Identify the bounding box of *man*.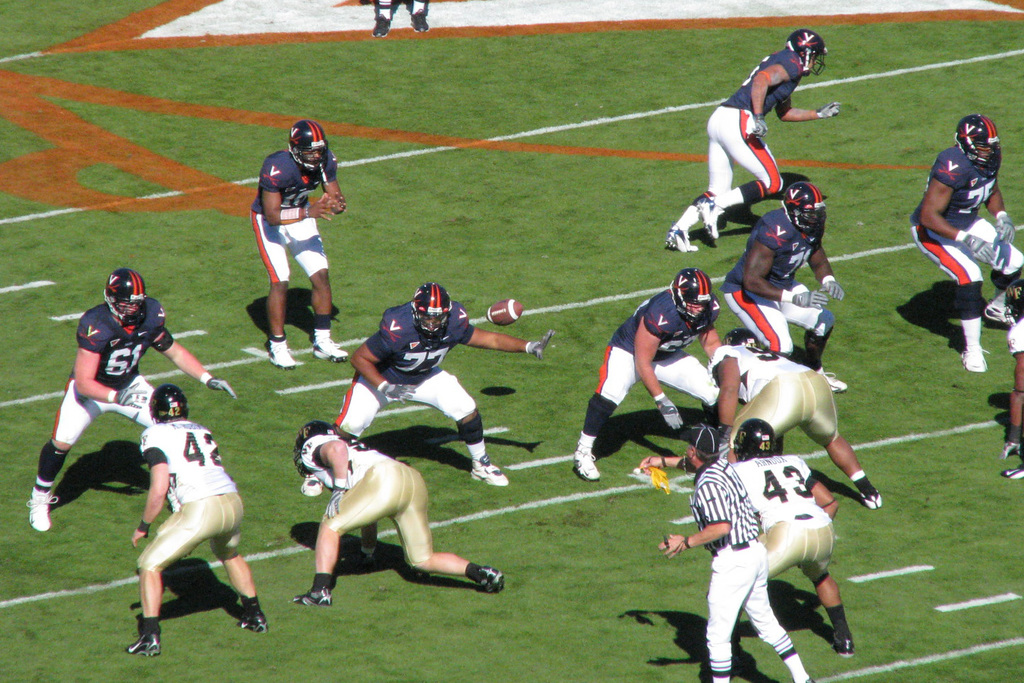
[708, 327, 883, 510].
